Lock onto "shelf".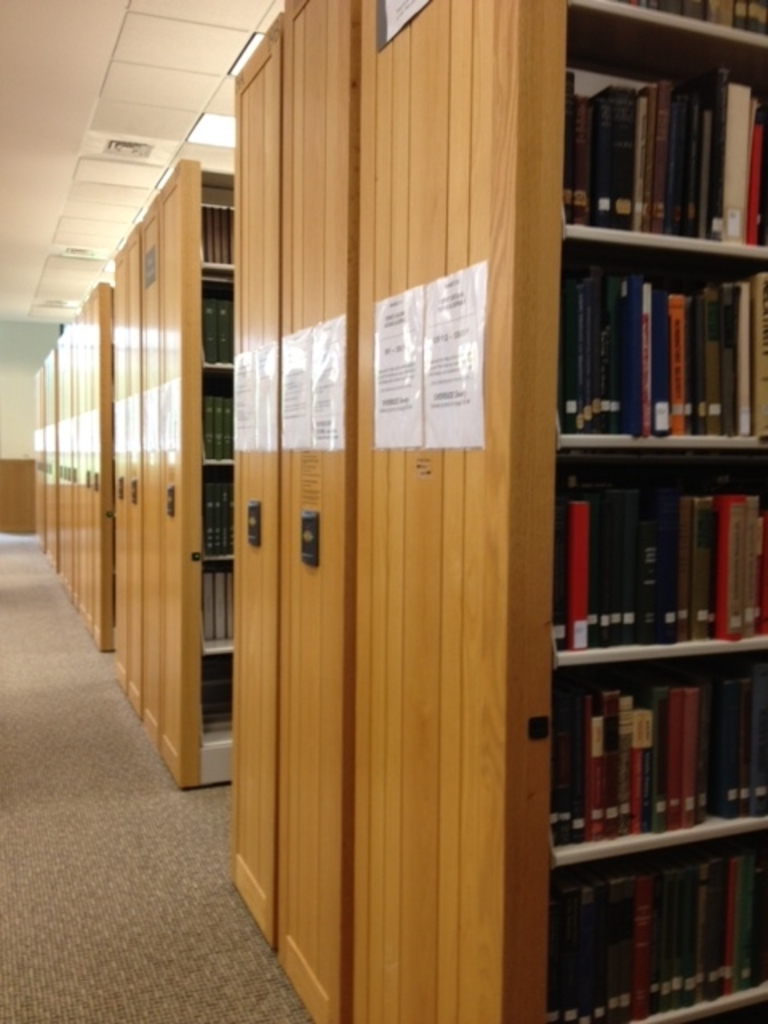
Locked: left=560, top=453, right=766, bottom=674.
